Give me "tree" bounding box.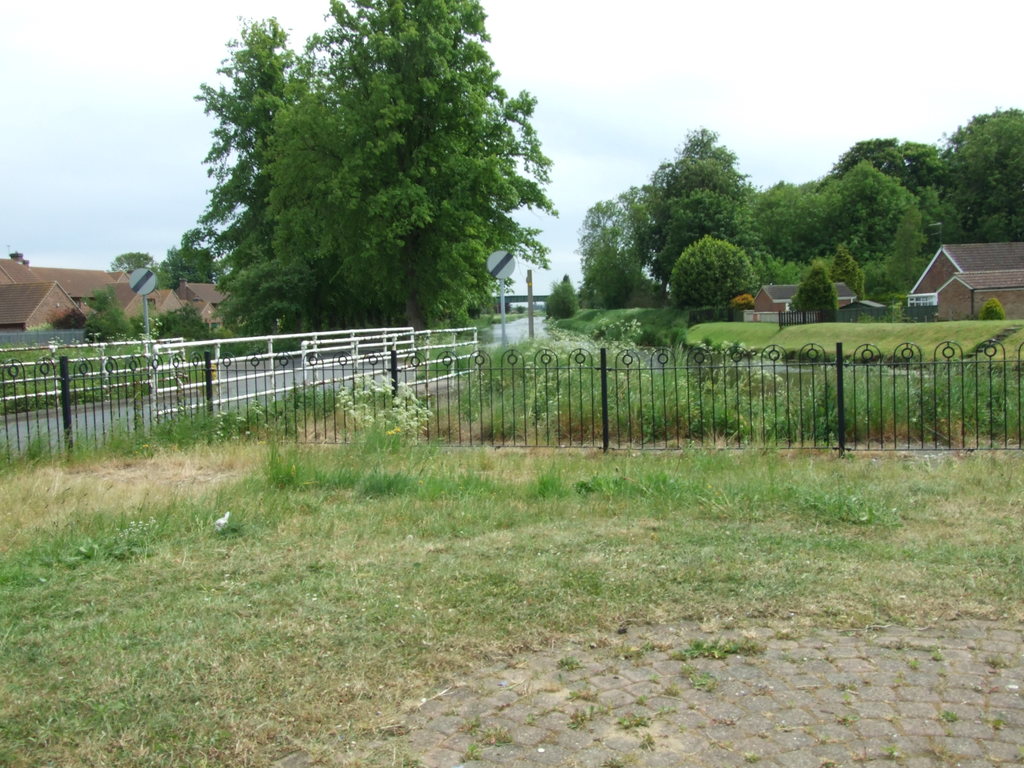
[112,252,156,271].
